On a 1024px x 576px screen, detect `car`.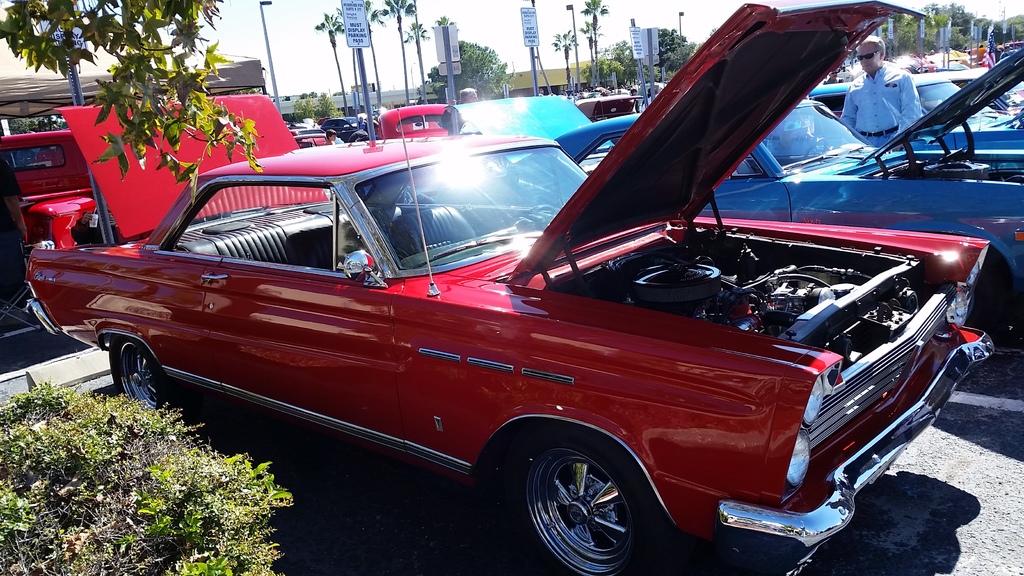
rect(814, 82, 1023, 159).
